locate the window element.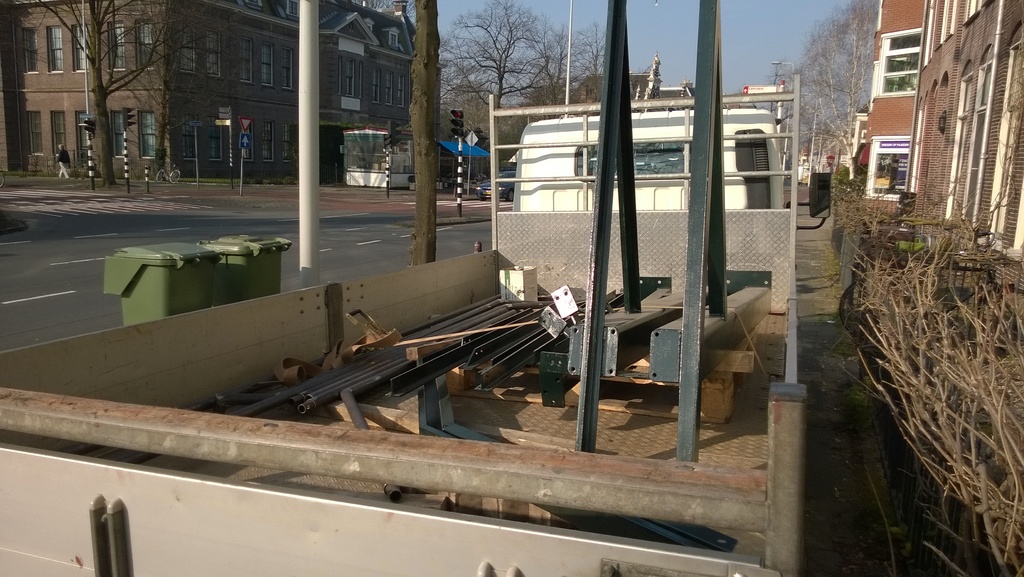
Element bbox: detection(385, 72, 391, 105).
